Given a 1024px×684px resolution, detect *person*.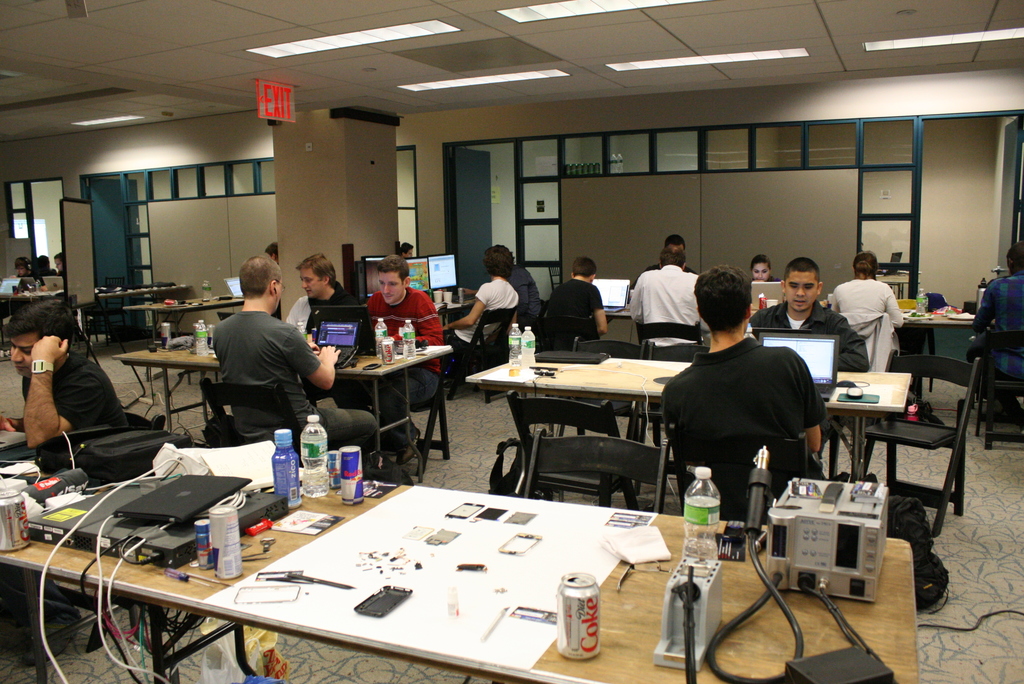
region(443, 240, 513, 380).
